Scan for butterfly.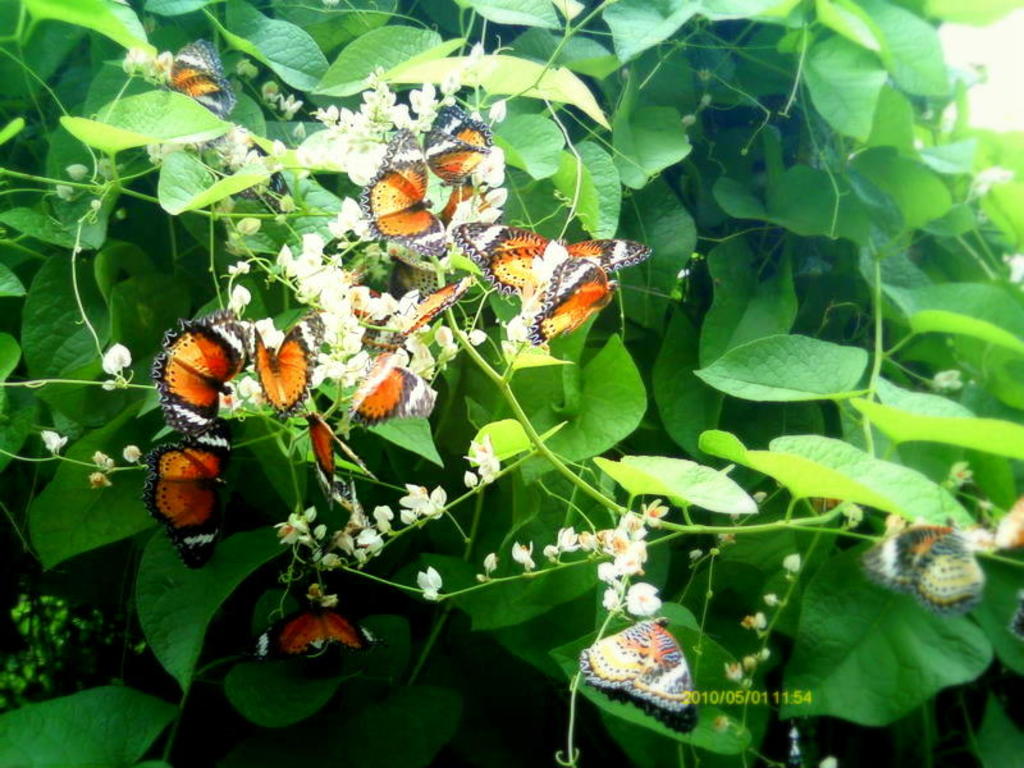
Scan result: 424/120/489/183.
